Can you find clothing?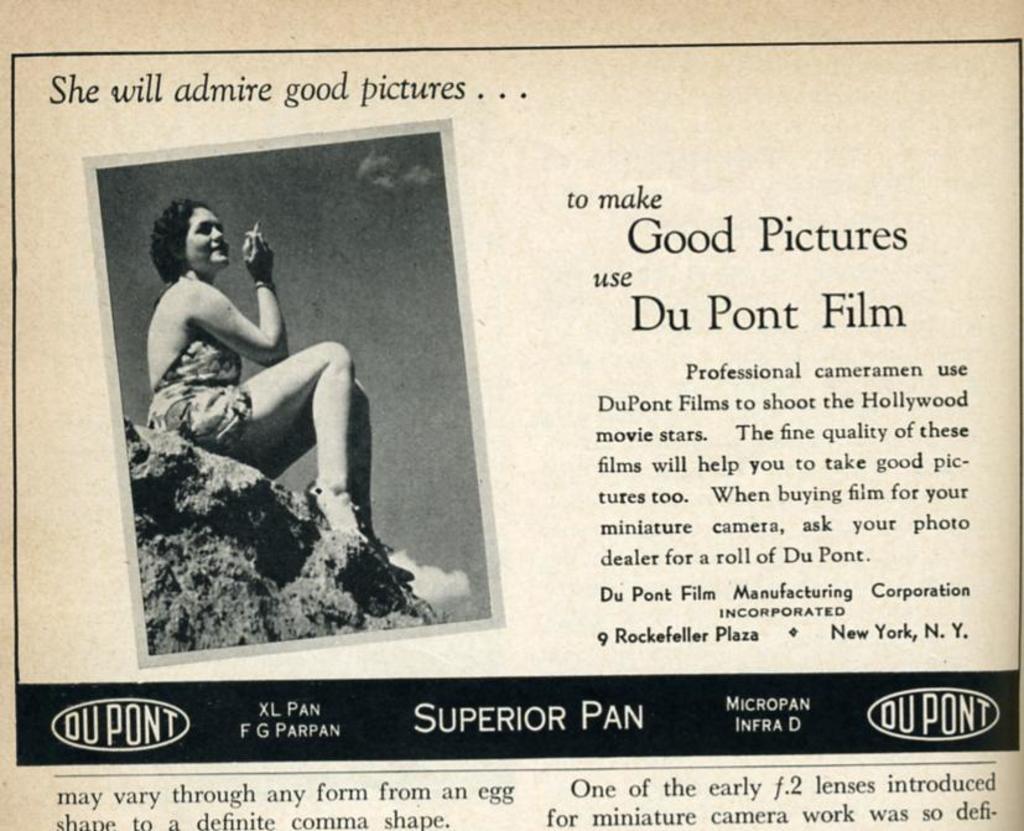
Yes, bounding box: 141, 276, 261, 476.
